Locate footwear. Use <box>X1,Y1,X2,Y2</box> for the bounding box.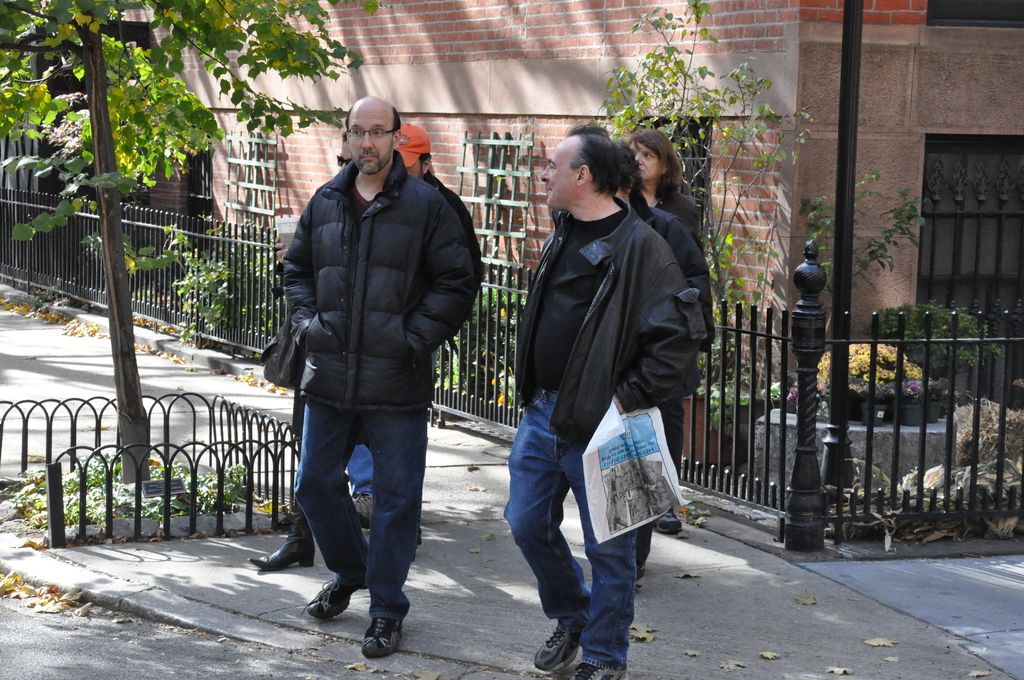
<box>244,513,316,571</box>.
